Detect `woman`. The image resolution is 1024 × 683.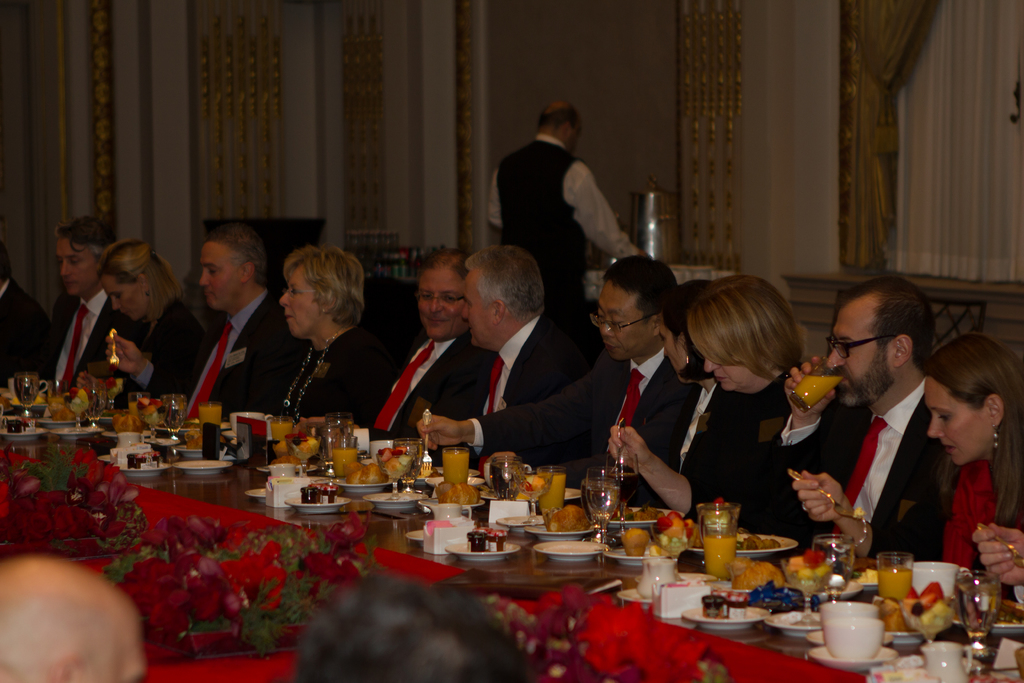
[593,278,729,509].
